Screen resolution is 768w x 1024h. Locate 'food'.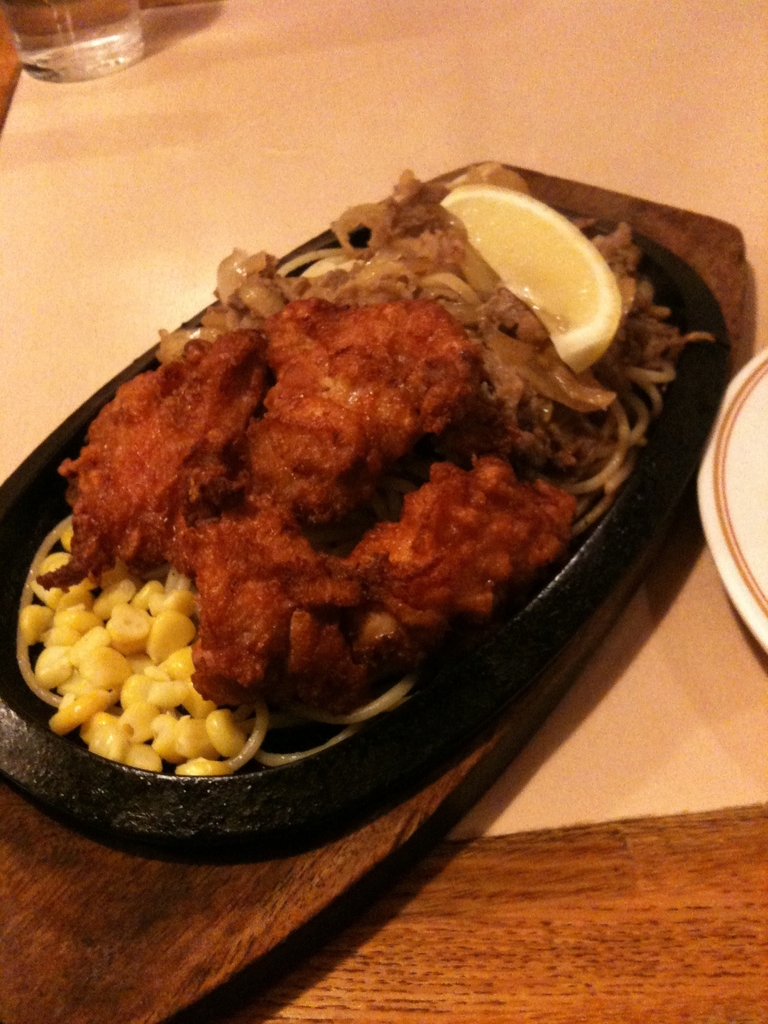
crop(70, 188, 662, 801).
